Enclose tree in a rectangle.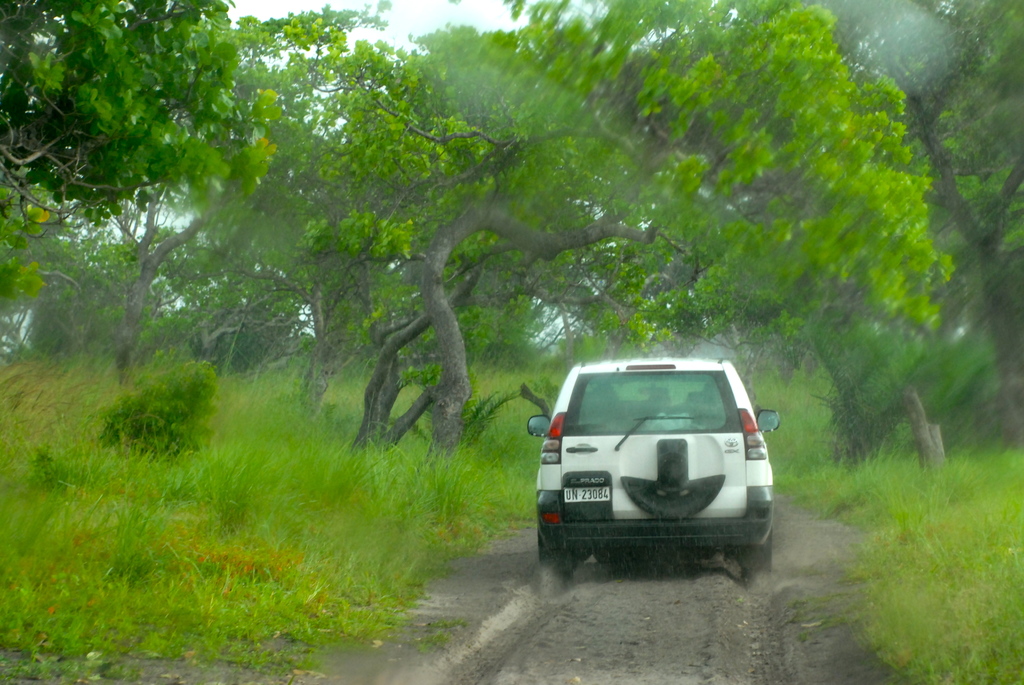
36,94,236,418.
